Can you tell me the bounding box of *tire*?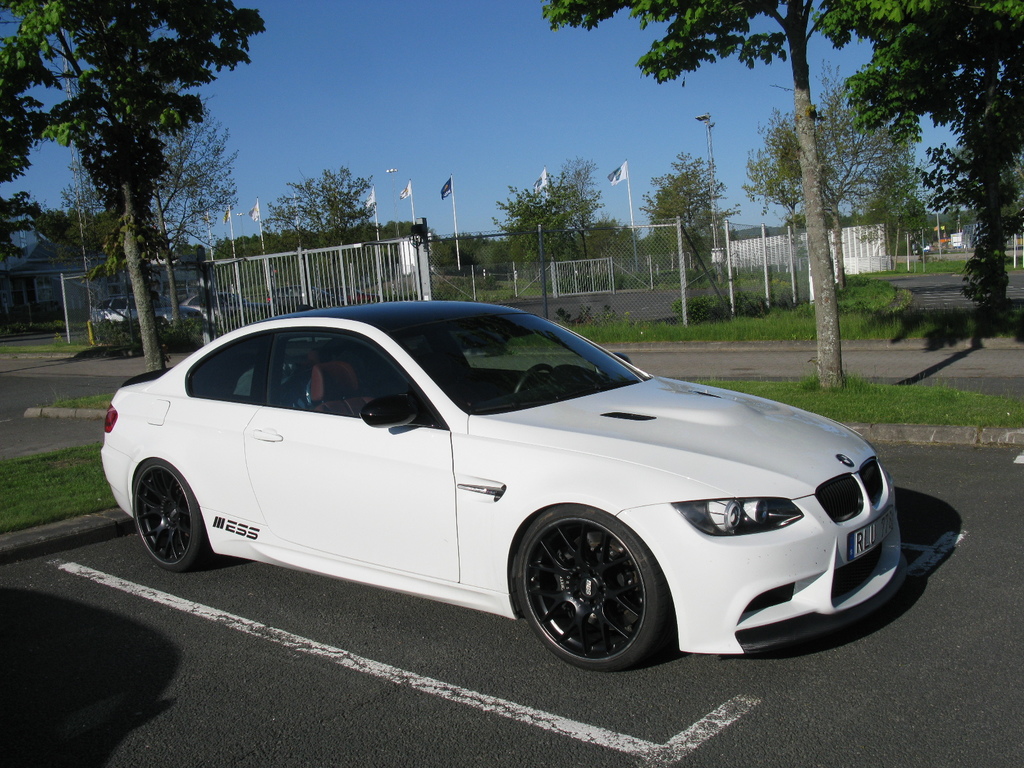
[131,456,202,574].
